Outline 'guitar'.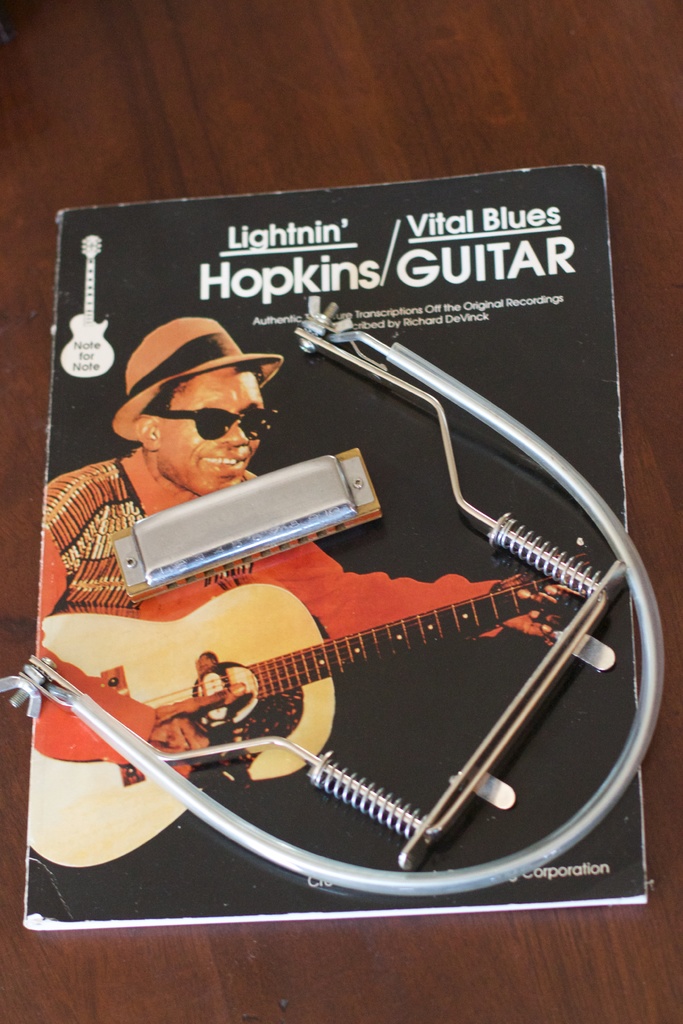
Outline: x1=29 y1=545 x2=579 y2=874.
